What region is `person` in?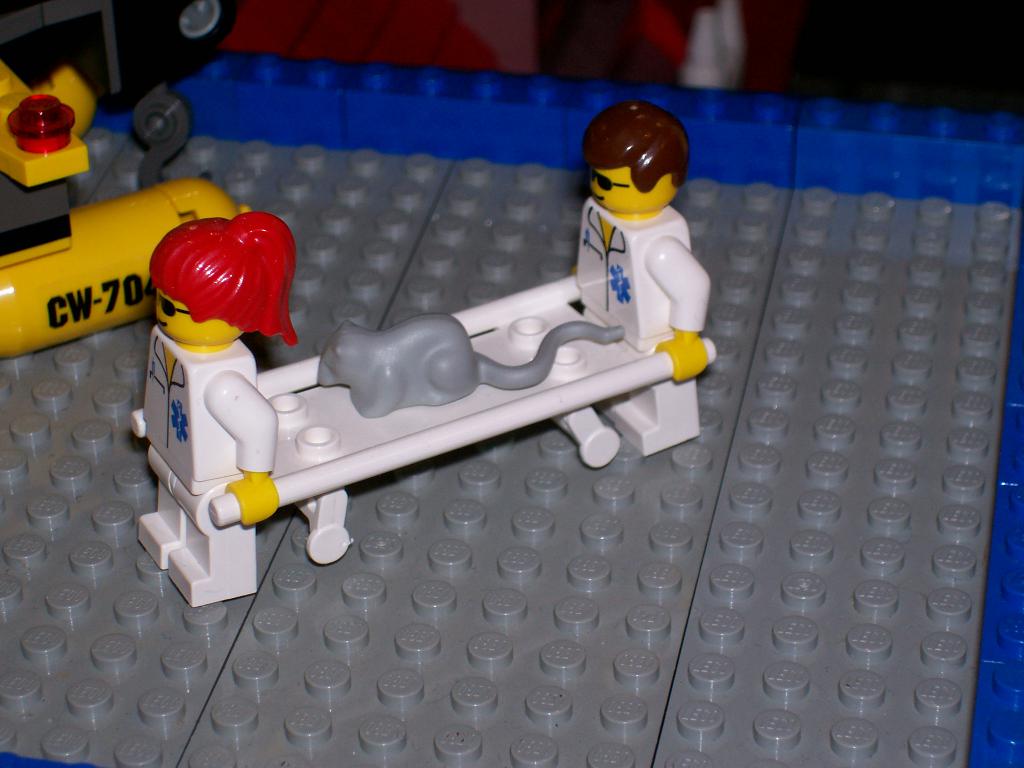
557,83,721,467.
